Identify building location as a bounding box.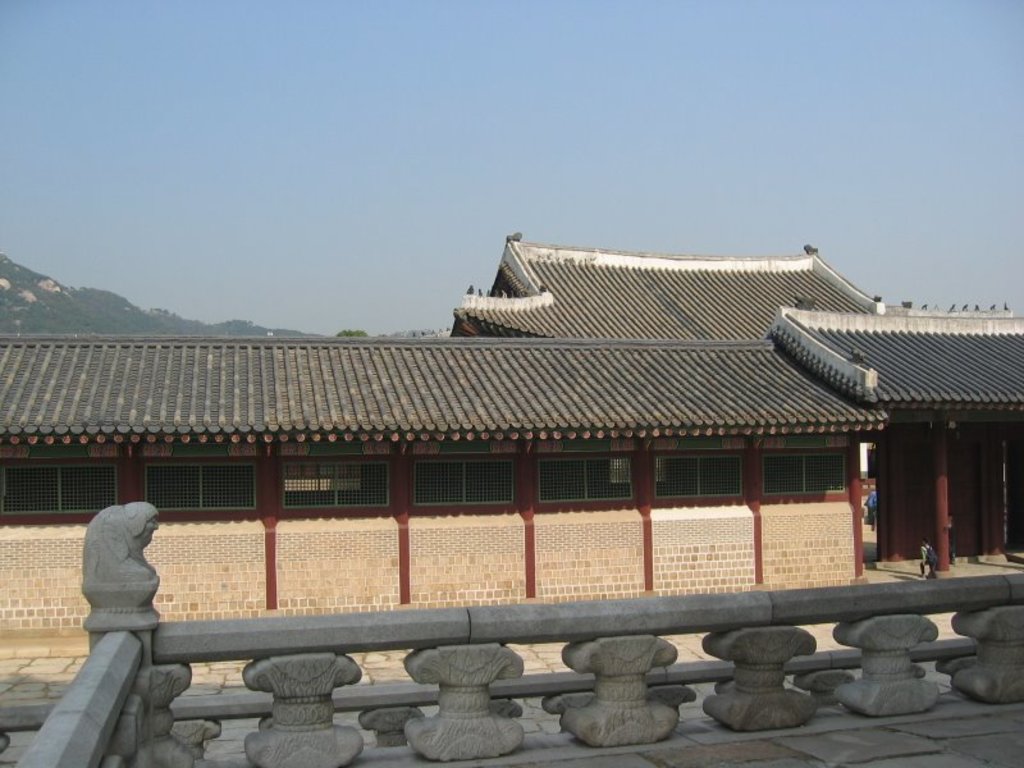
BBox(0, 227, 1023, 640).
